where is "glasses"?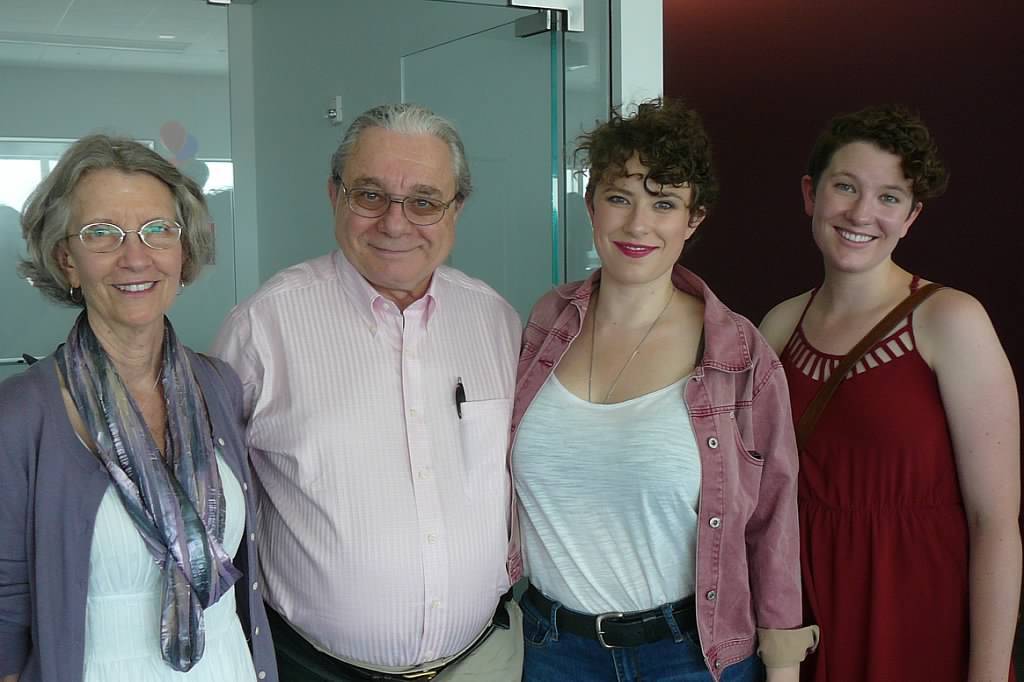
{"left": 42, "top": 211, "right": 179, "bottom": 262}.
